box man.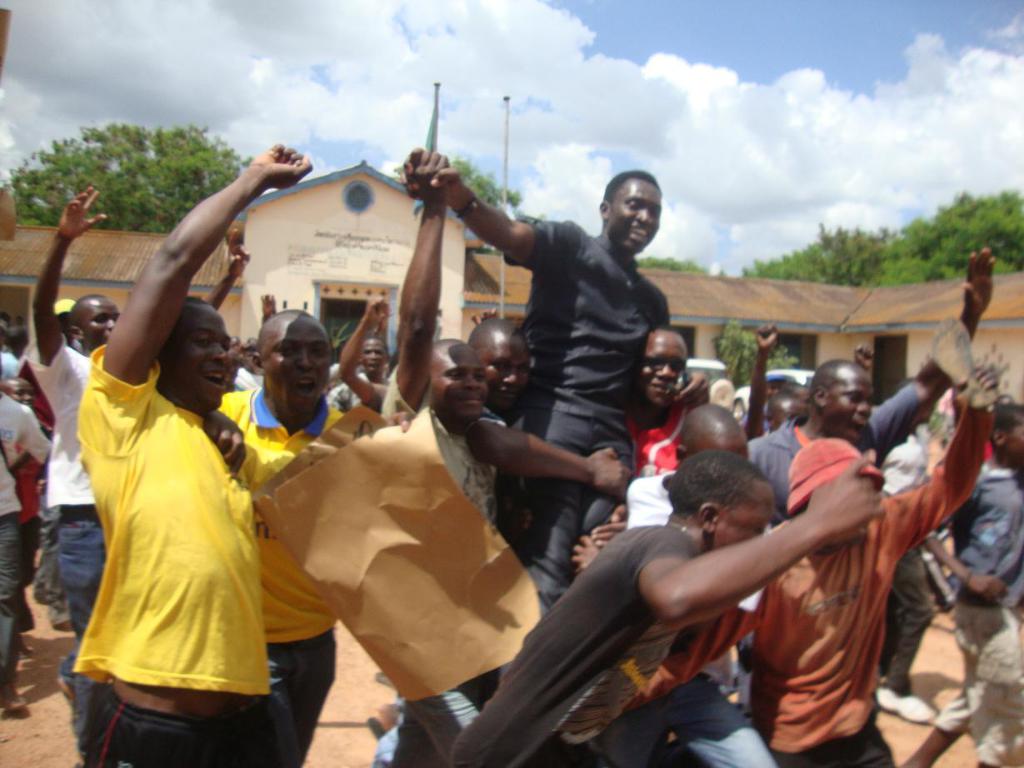
{"left": 882, "top": 375, "right": 935, "bottom": 721}.
